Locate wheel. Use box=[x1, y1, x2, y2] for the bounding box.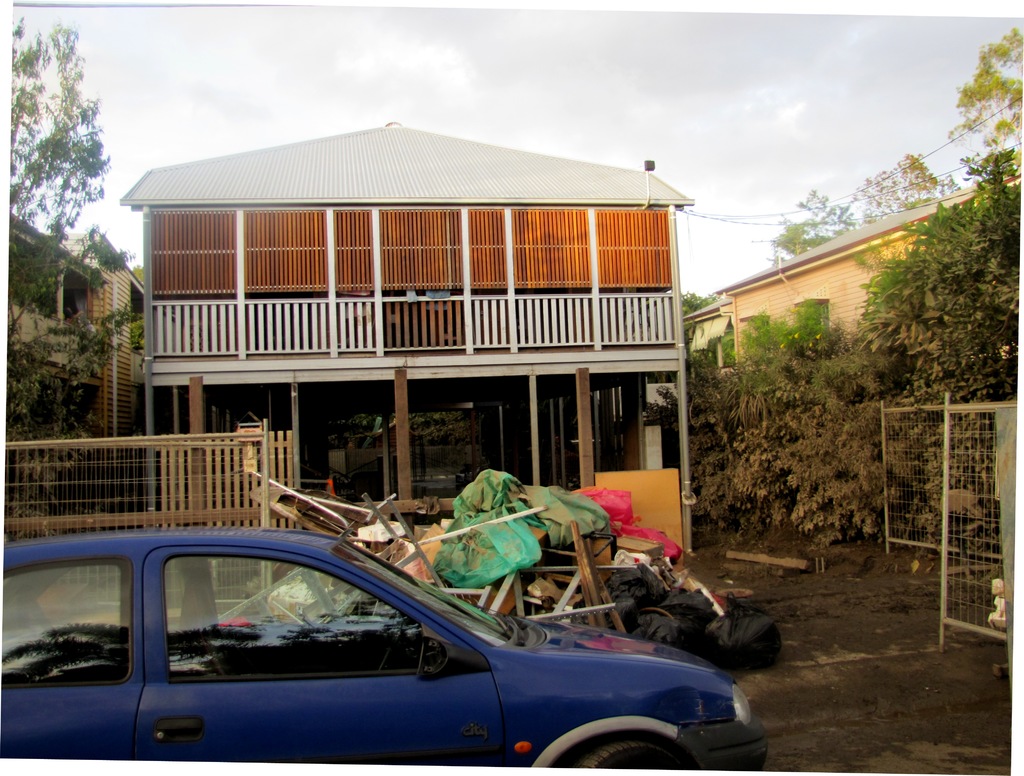
box=[584, 727, 705, 774].
